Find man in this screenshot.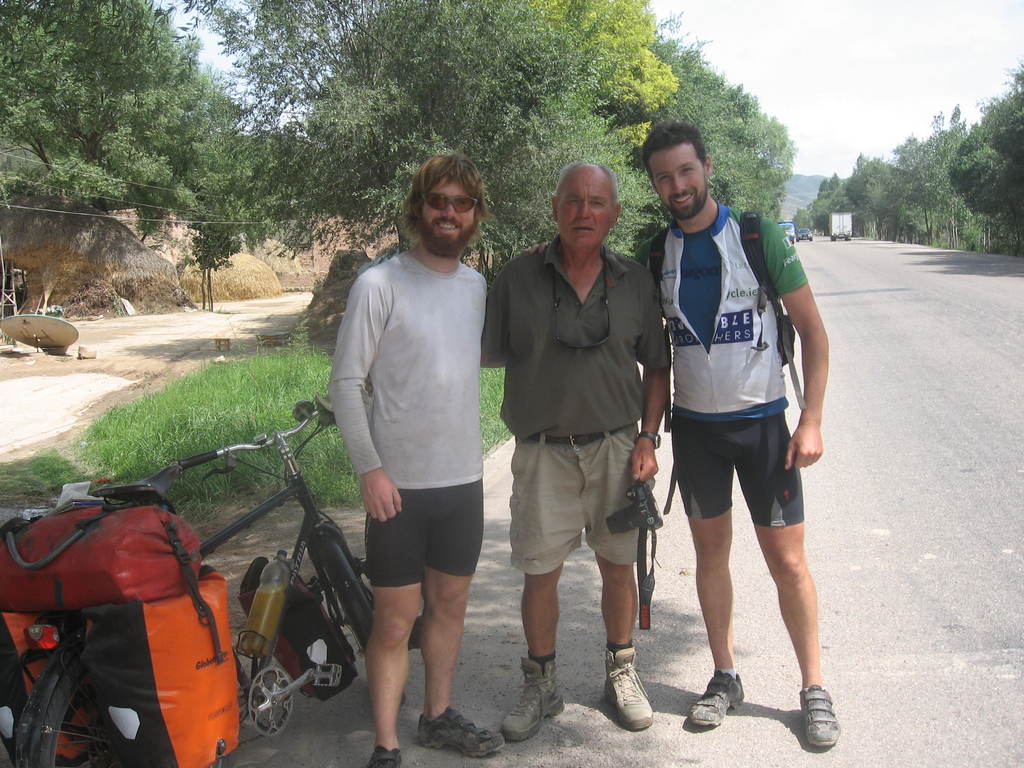
The bounding box for man is select_region(324, 152, 508, 767).
